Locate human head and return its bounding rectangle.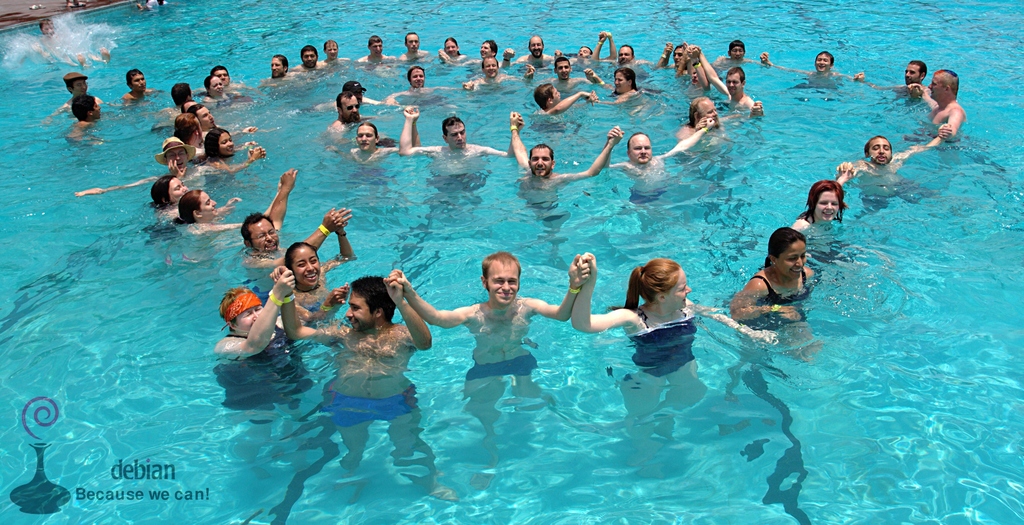
<region>815, 52, 829, 73</region>.
